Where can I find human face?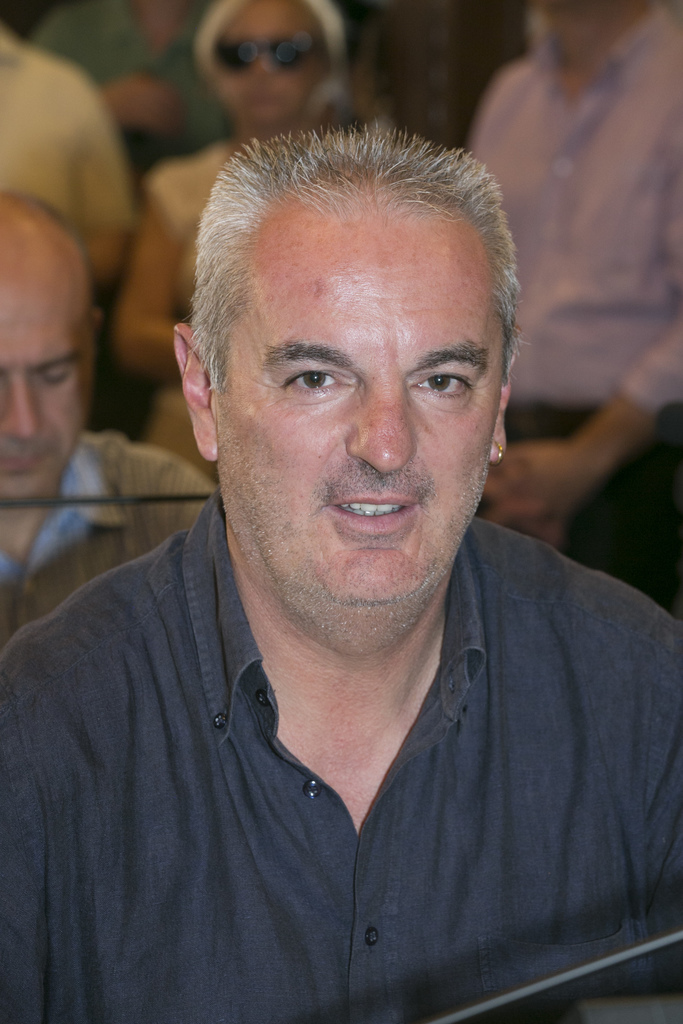
You can find it at select_region(203, 199, 504, 633).
